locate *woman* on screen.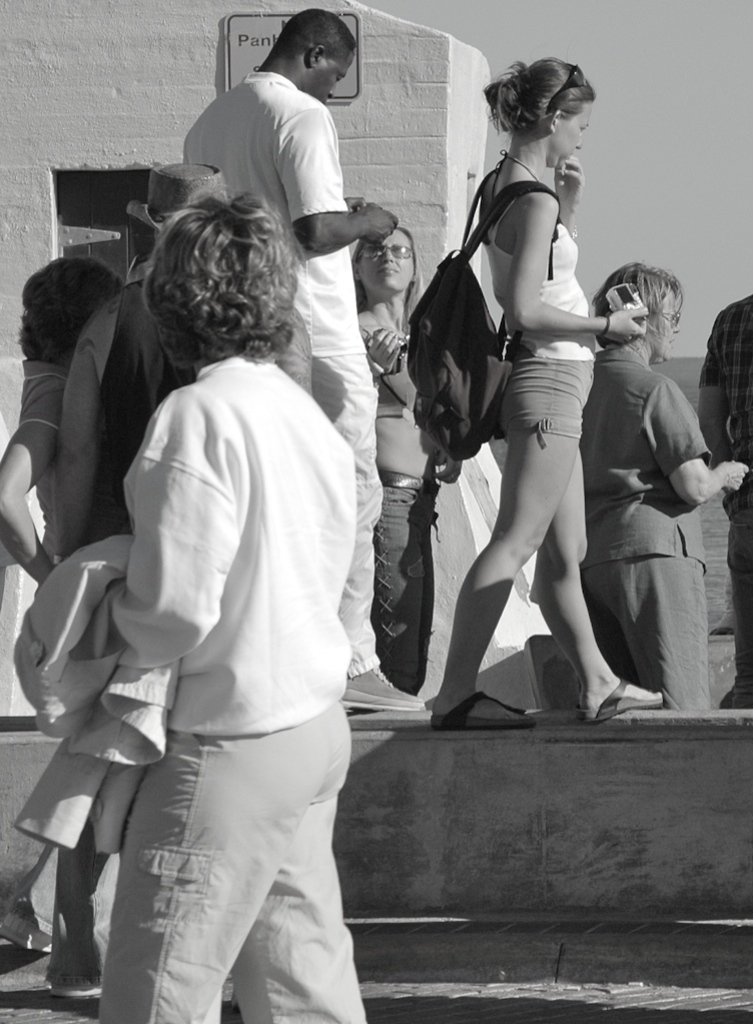
On screen at x1=577 y1=257 x2=747 y2=712.
